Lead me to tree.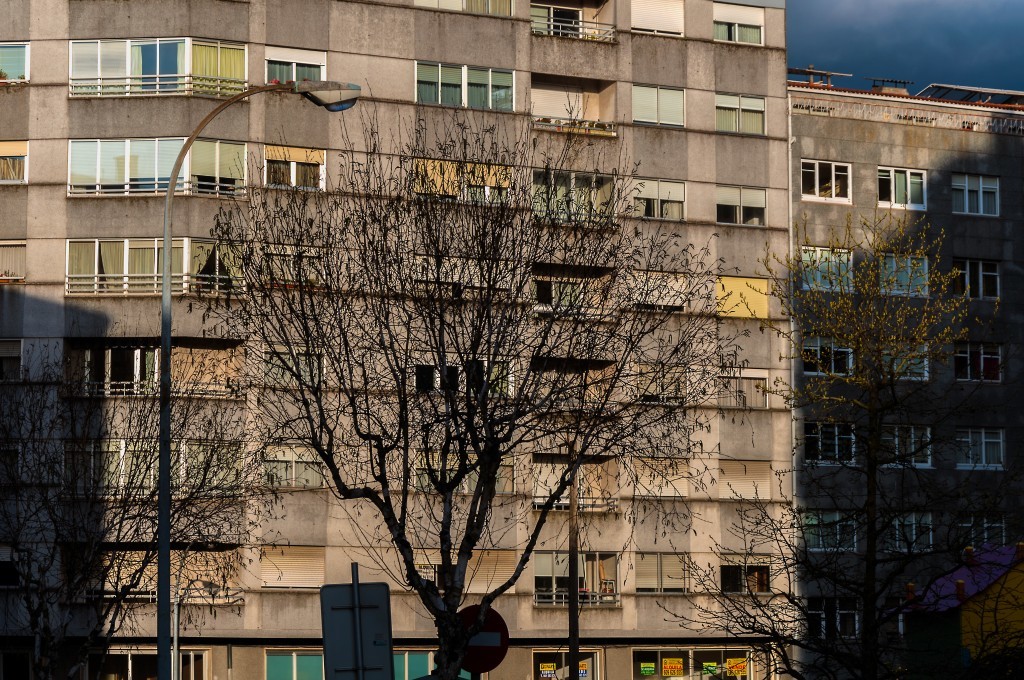
Lead to x1=740, y1=201, x2=980, y2=679.
